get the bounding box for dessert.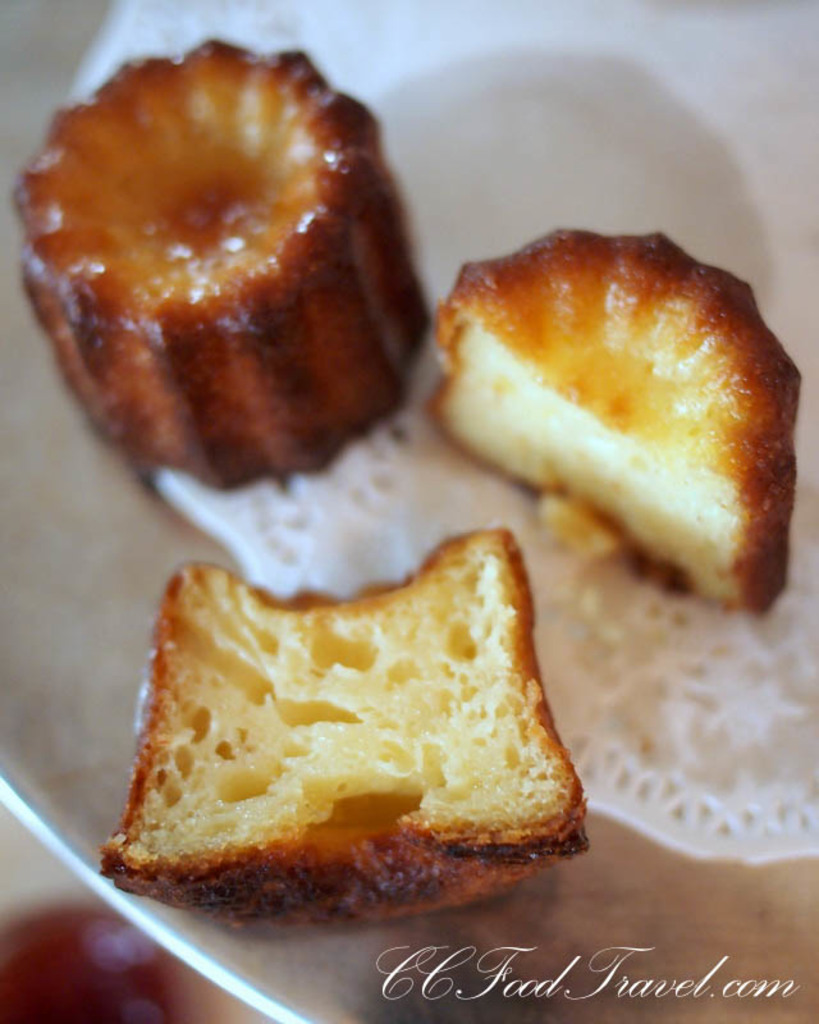
Rect(18, 61, 472, 517).
